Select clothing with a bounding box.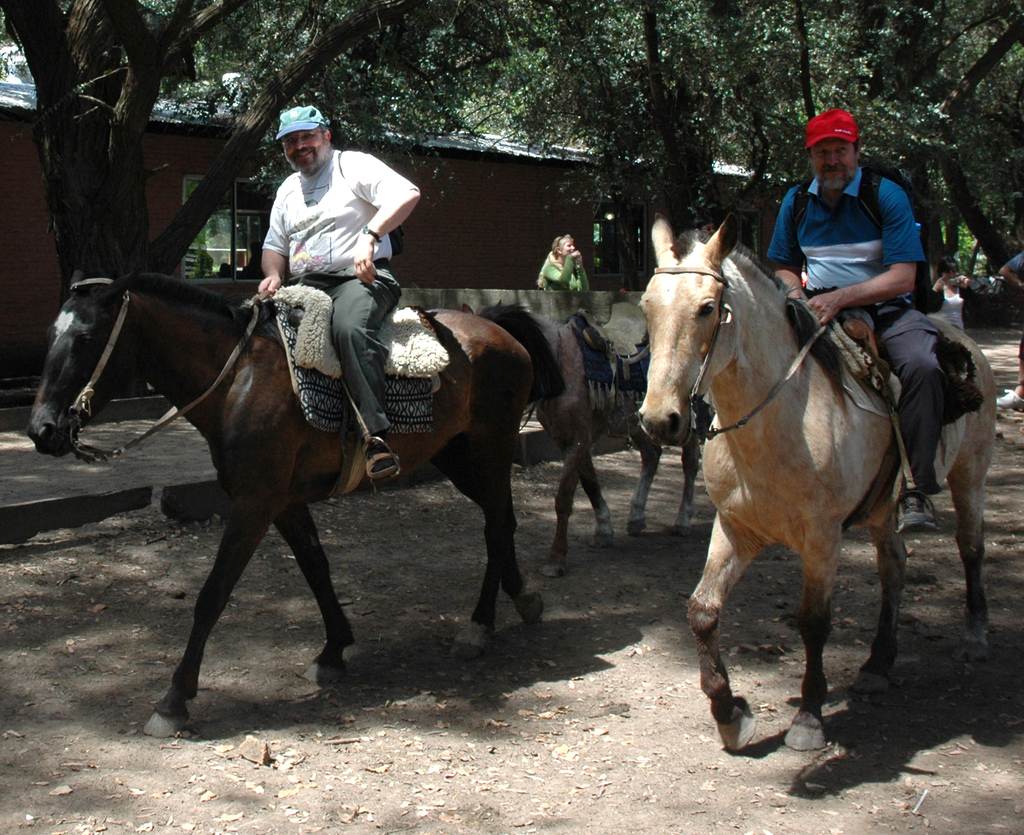
<box>260,128,438,448</box>.
